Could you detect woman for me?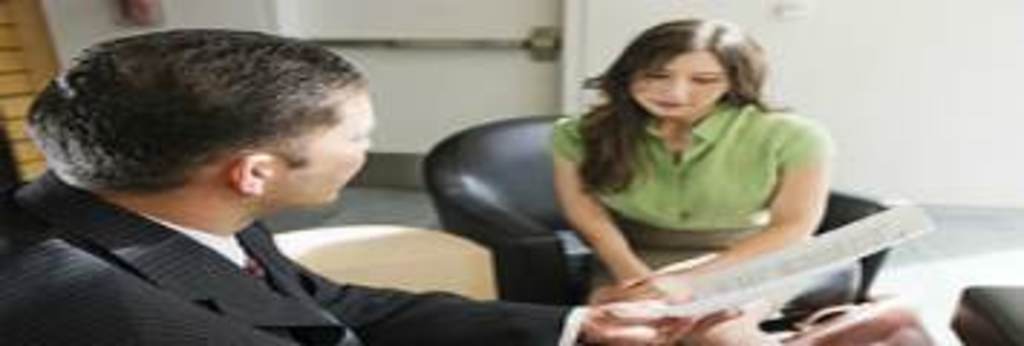
Detection result: 531 17 825 343.
